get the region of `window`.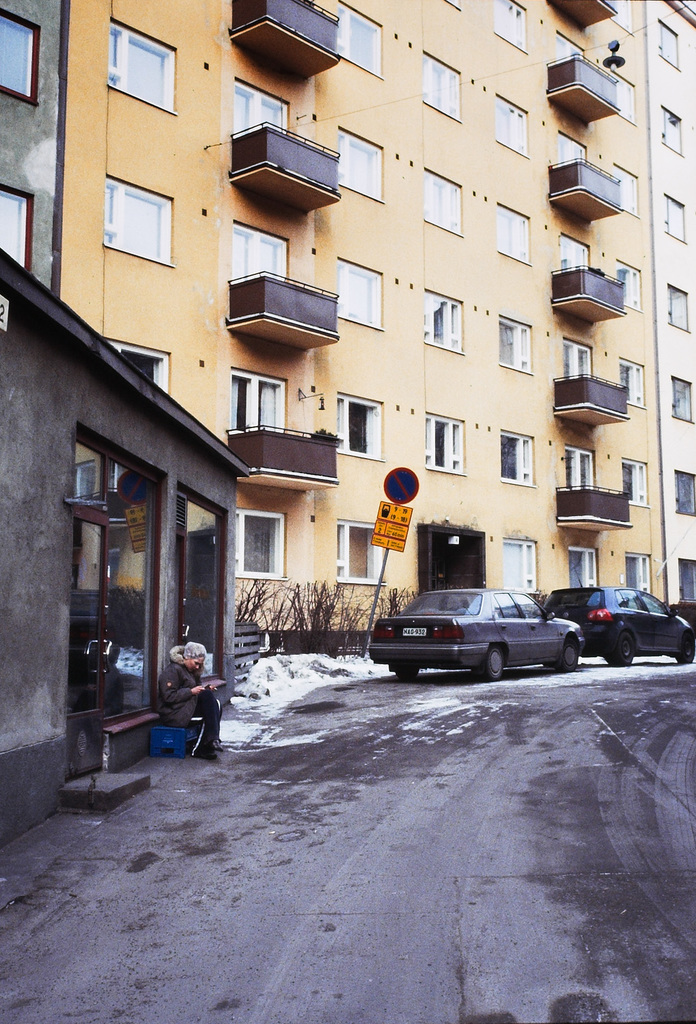
(left=491, top=432, right=533, bottom=481).
